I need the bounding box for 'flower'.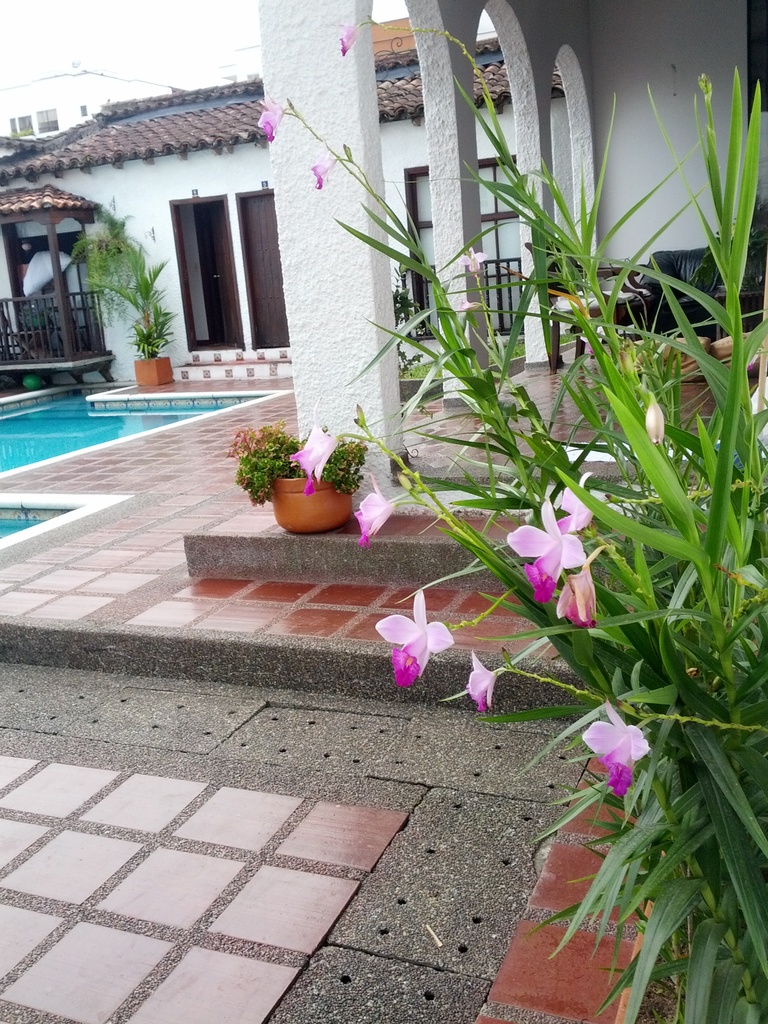
Here it is: pyautogui.locateOnScreen(256, 102, 289, 142).
